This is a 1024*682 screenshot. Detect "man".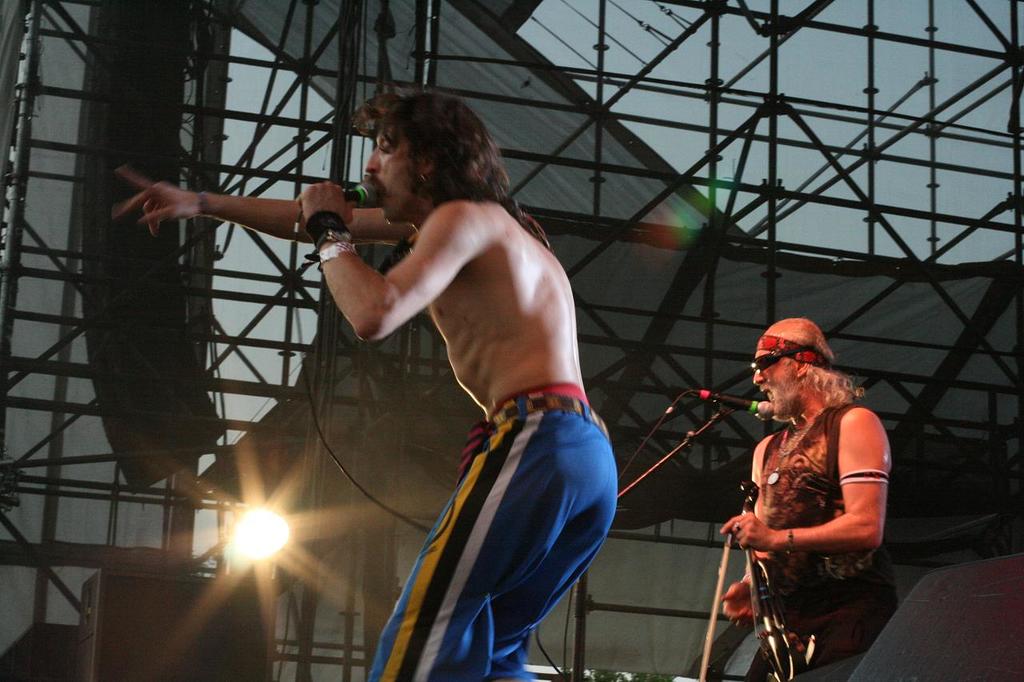
box(718, 319, 902, 681).
